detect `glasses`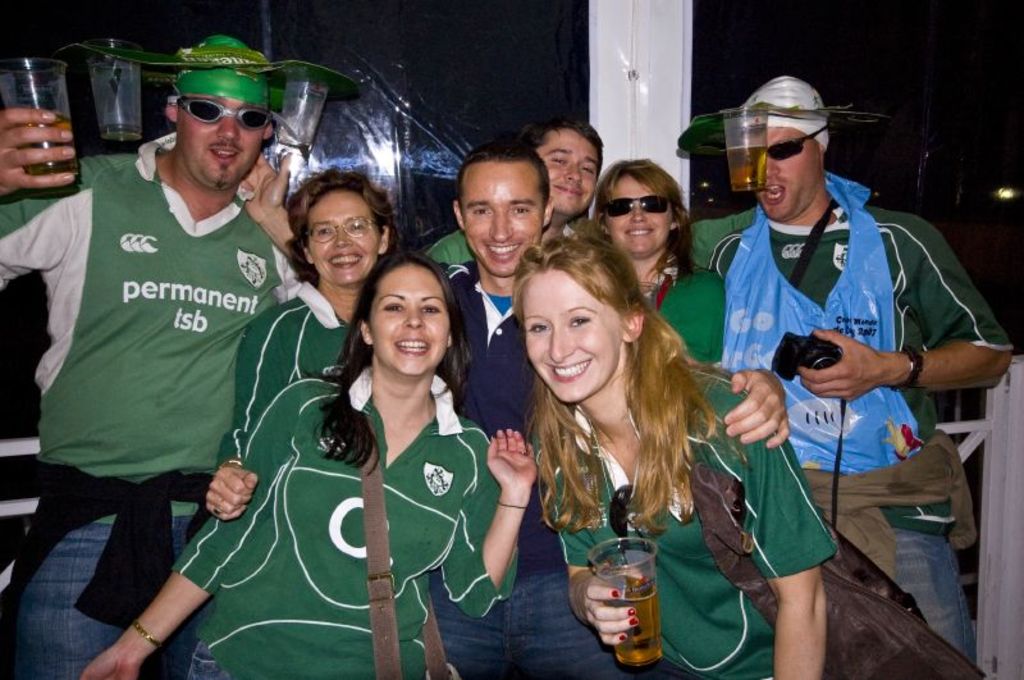
select_region(307, 214, 374, 241)
